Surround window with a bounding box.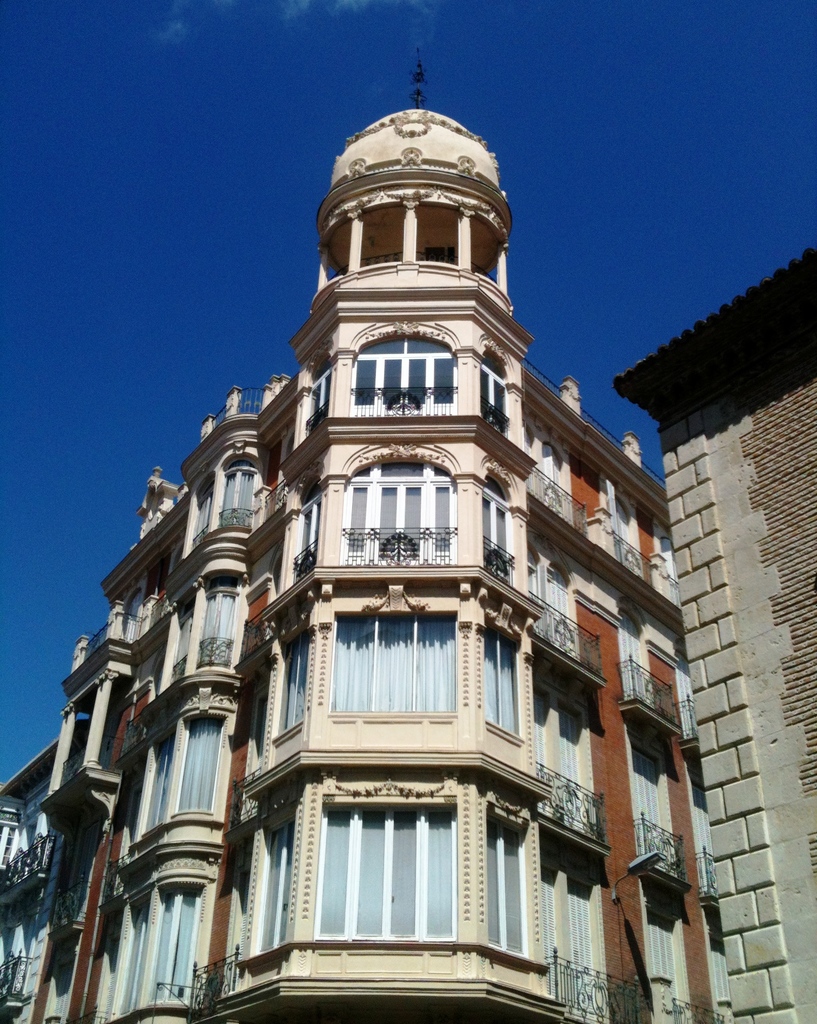
<box>222,469,254,518</box>.
